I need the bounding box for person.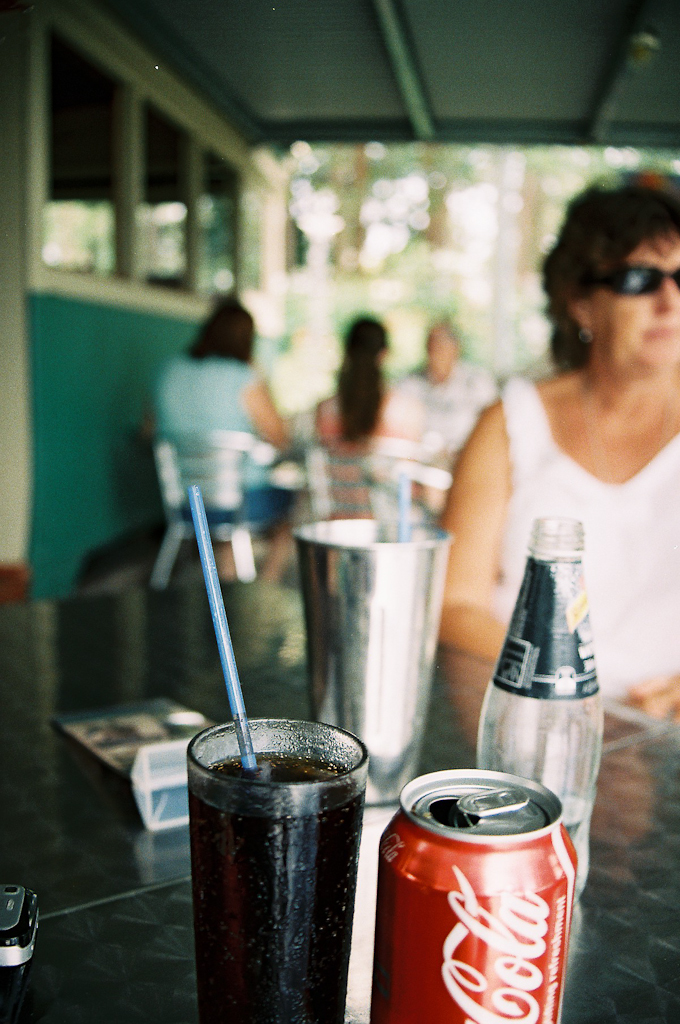
Here it is: 448/164/679/738.
